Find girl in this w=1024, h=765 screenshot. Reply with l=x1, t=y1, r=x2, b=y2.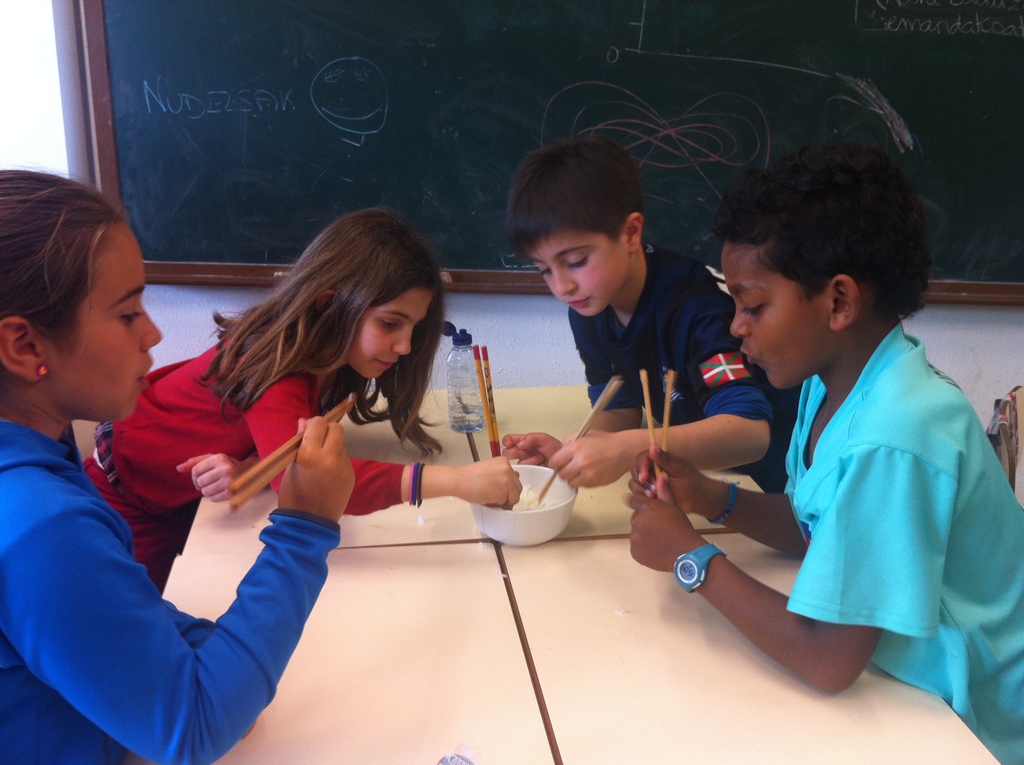
l=0, t=174, r=350, b=761.
